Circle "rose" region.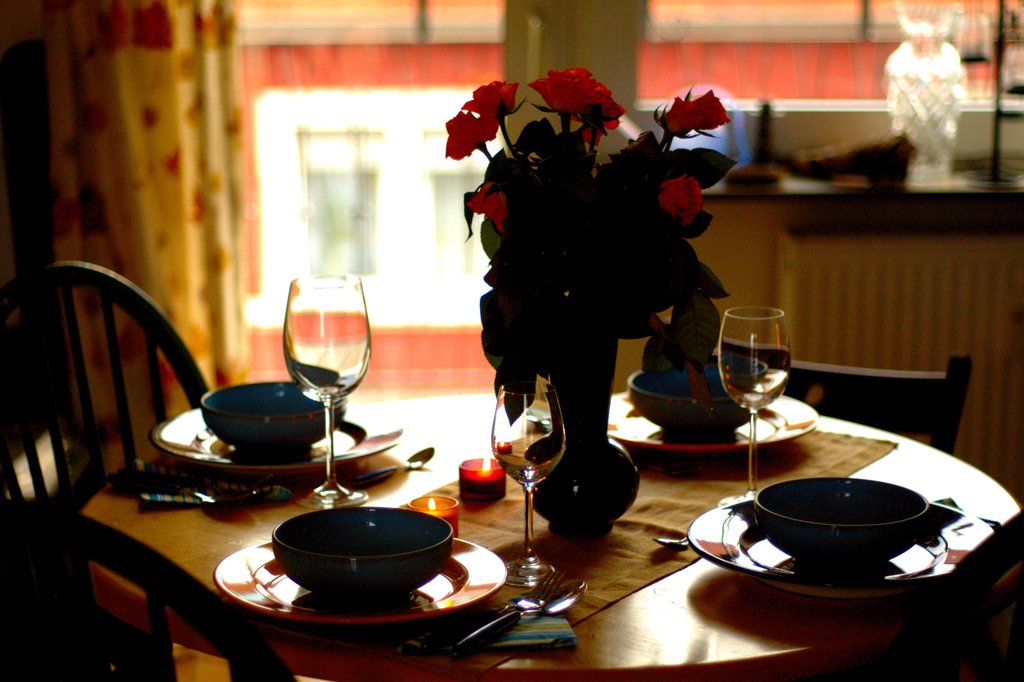
Region: <box>467,181,505,229</box>.
